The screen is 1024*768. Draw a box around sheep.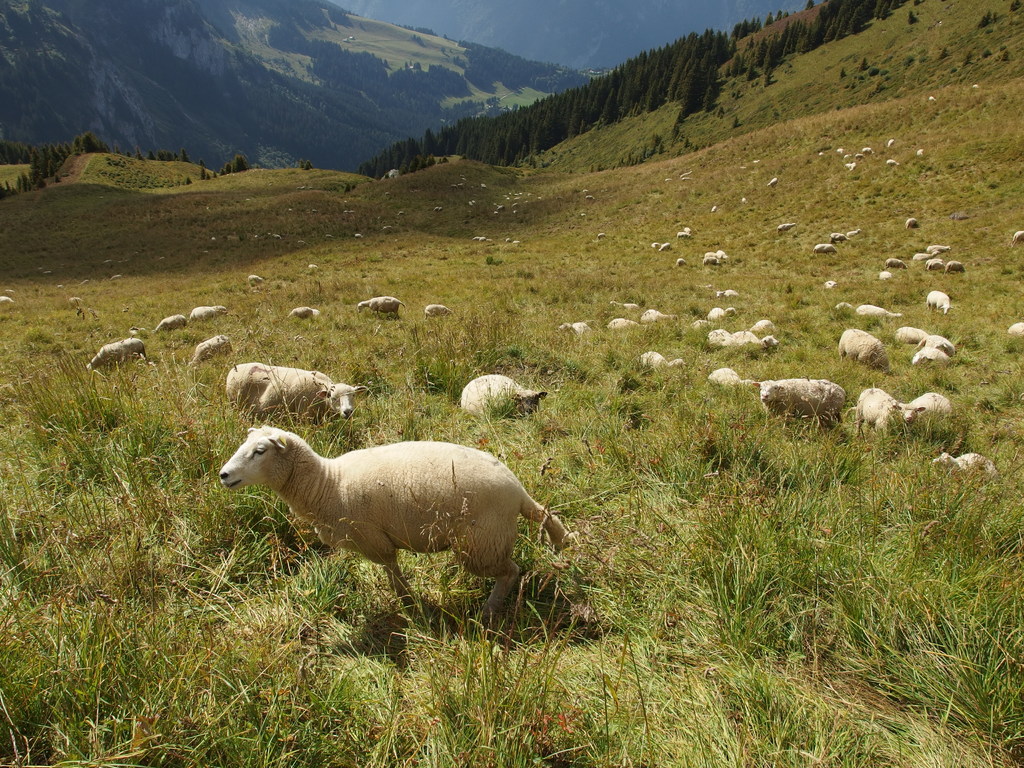
left=83, top=336, right=148, bottom=367.
